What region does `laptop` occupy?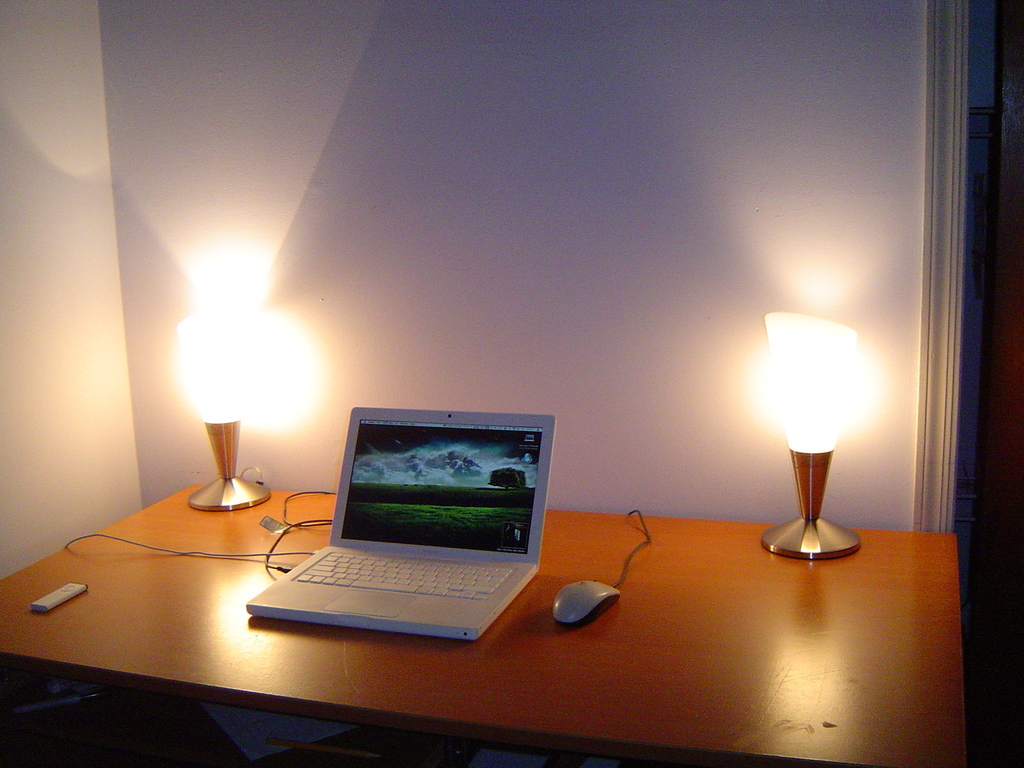
region(249, 408, 557, 652).
